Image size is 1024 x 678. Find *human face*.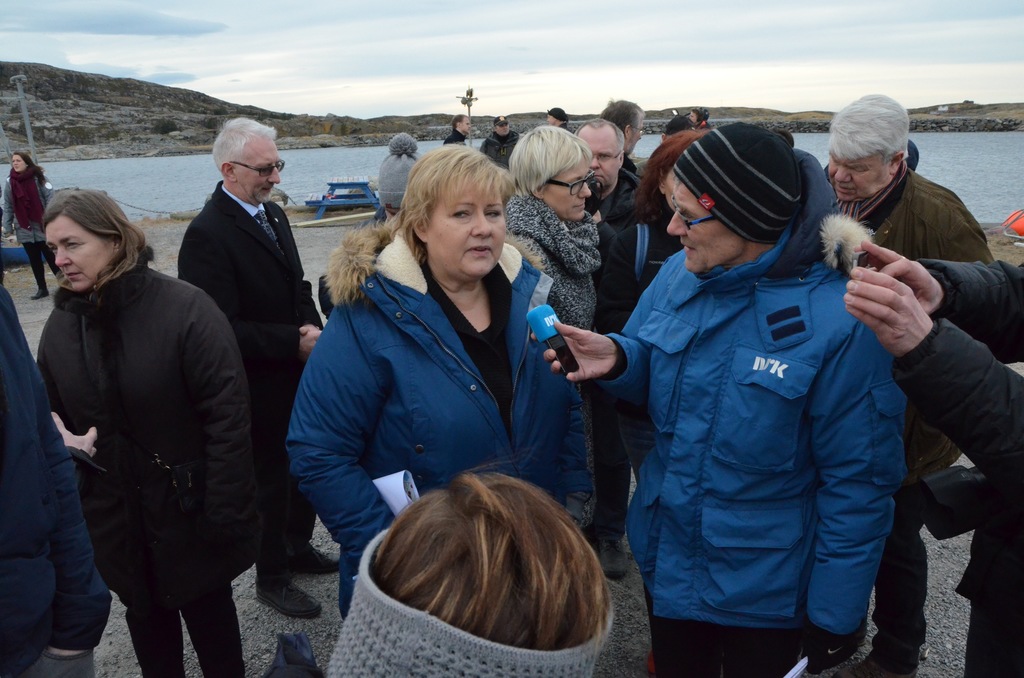
select_region(665, 171, 735, 270).
